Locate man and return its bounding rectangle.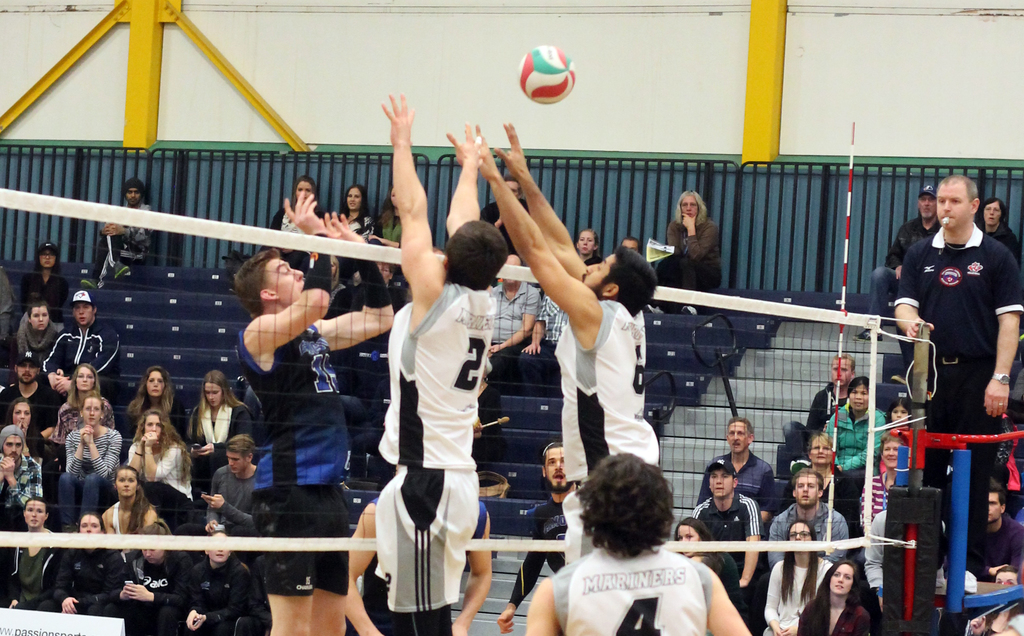
0,347,60,430.
